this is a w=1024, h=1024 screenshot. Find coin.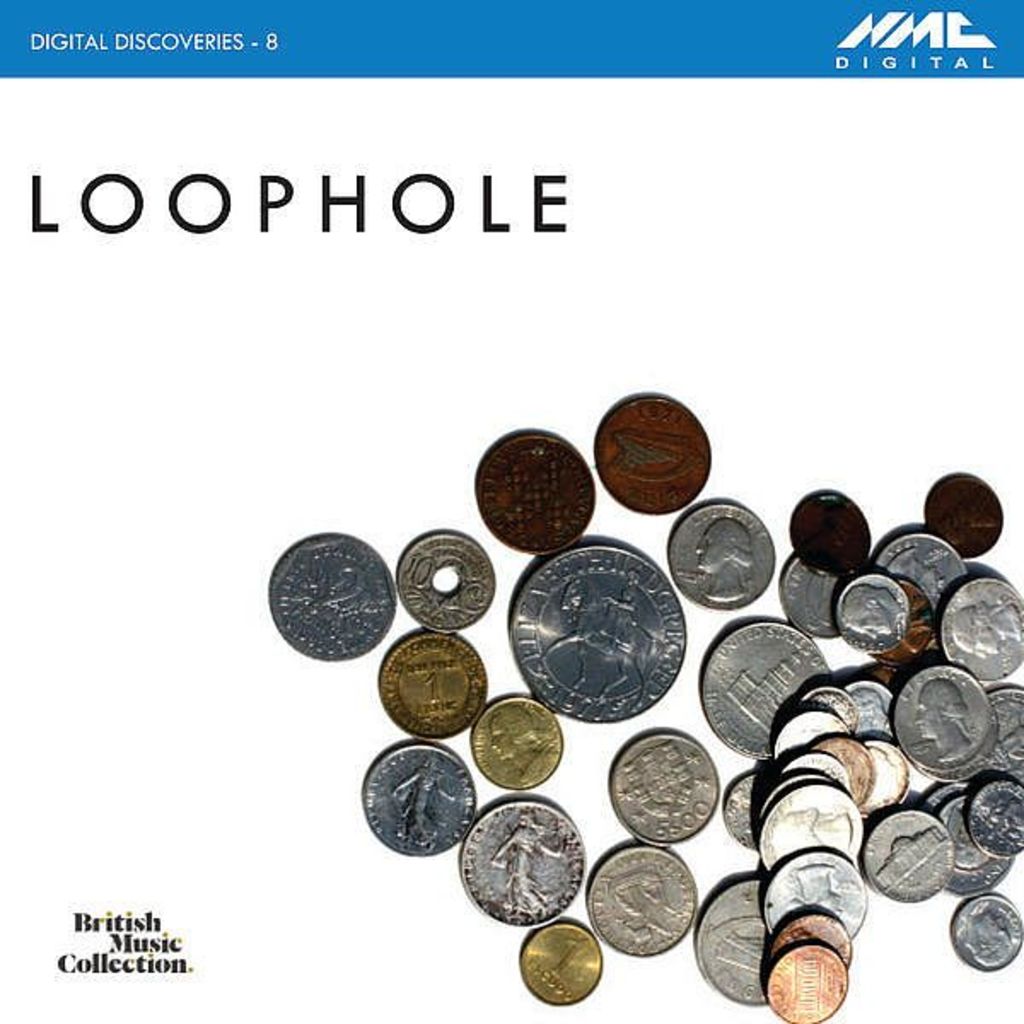
Bounding box: detection(369, 620, 483, 744).
